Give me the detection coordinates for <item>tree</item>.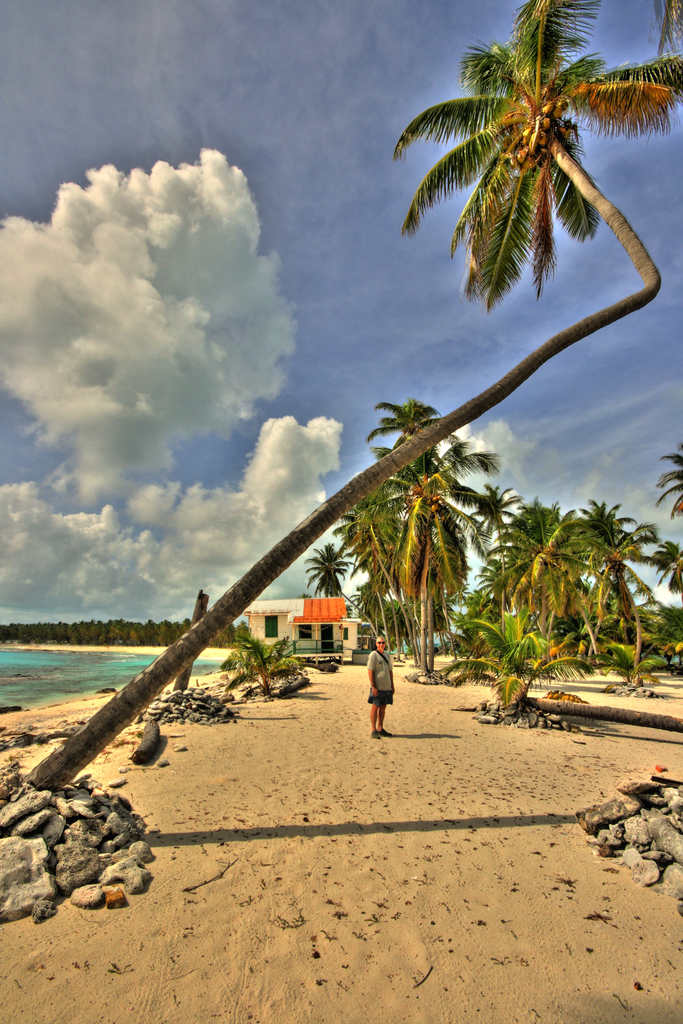
78, 53, 677, 771.
